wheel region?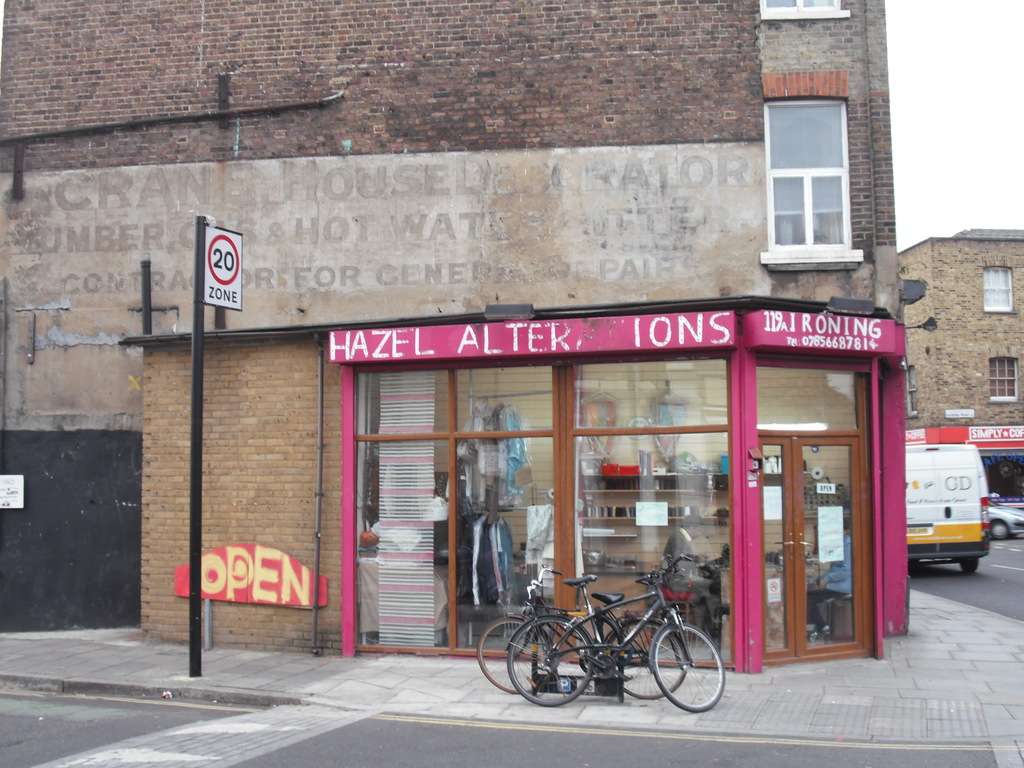
<box>907,556,916,577</box>
